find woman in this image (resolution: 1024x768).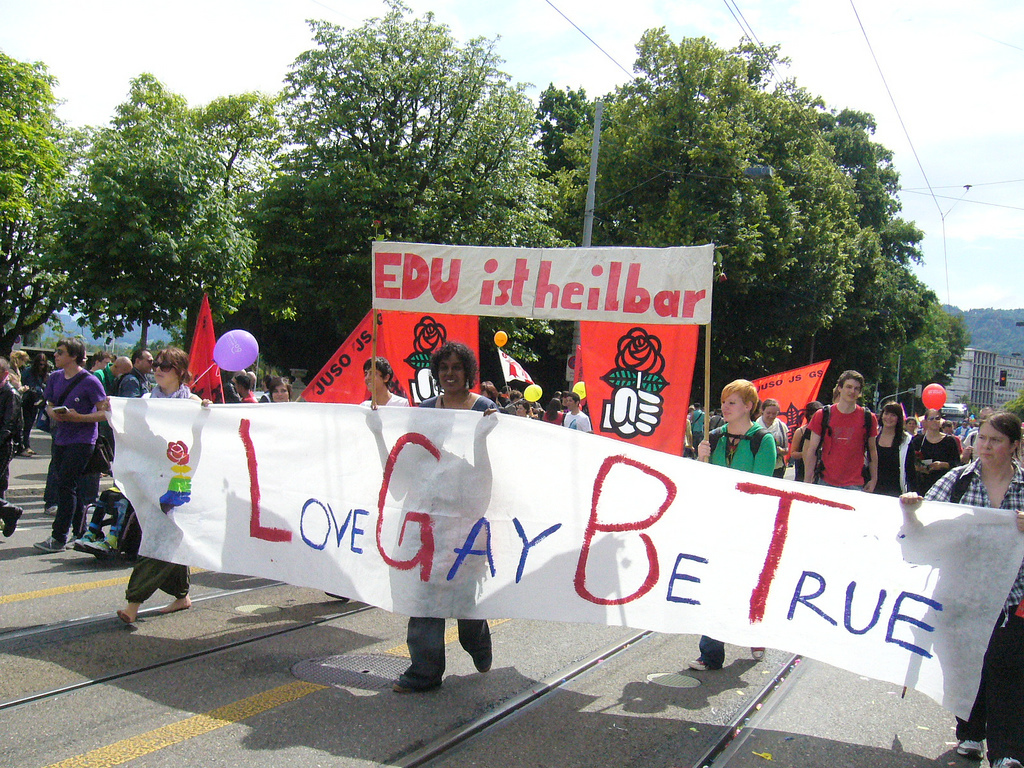
bbox(754, 399, 788, 481).
